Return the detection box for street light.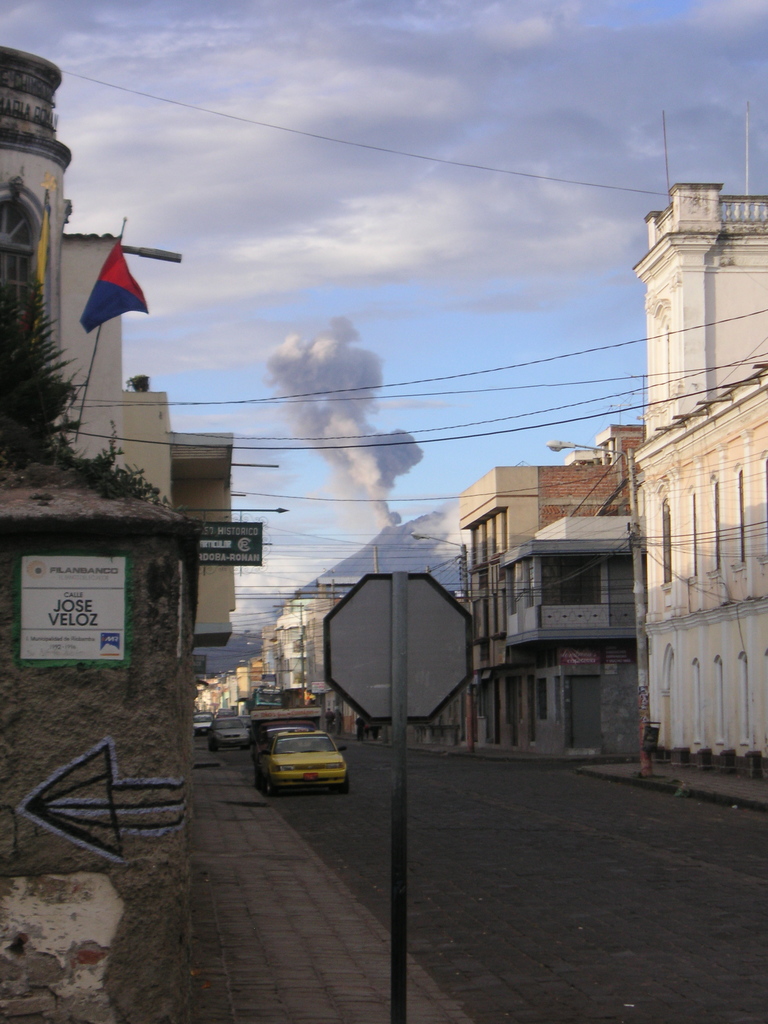
[544,446,648,769].
